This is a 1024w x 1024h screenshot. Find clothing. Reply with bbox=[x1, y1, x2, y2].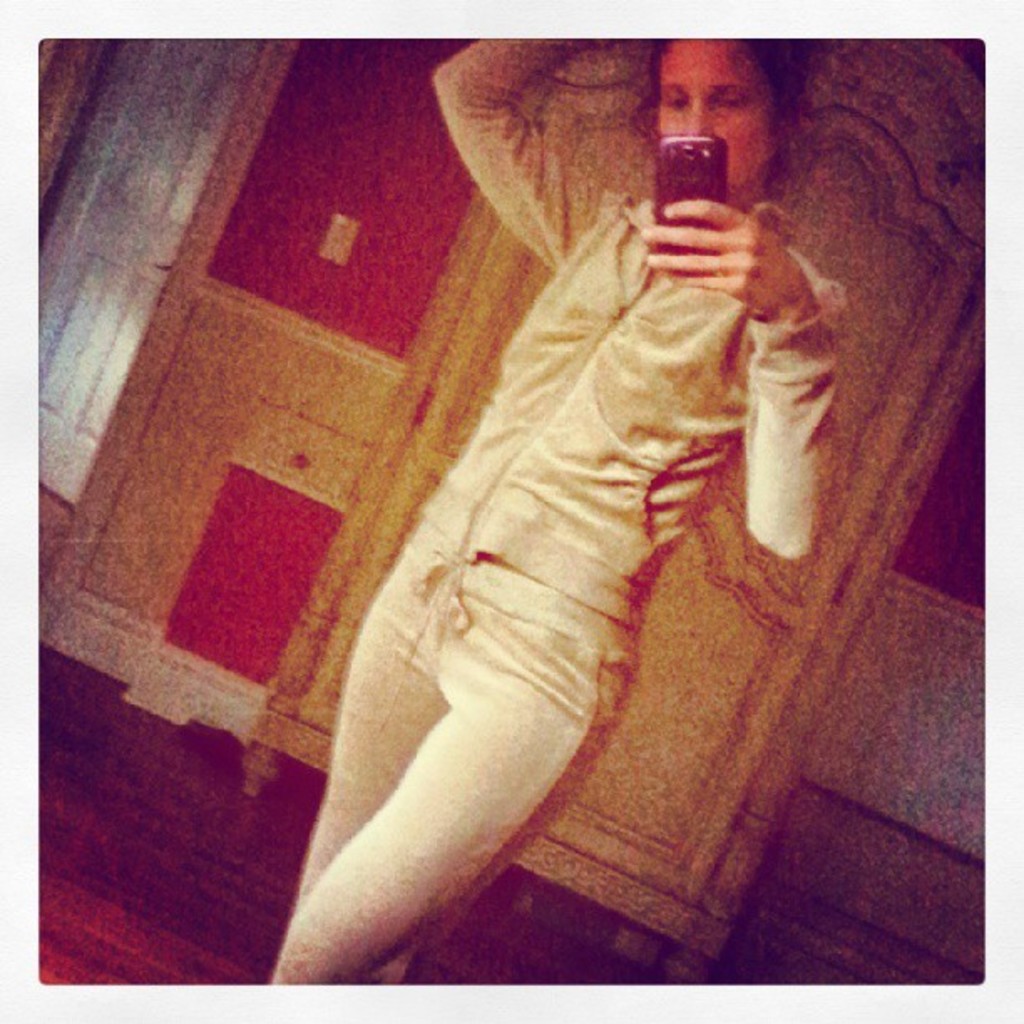
bbox=[286, 136, 837, 932].
